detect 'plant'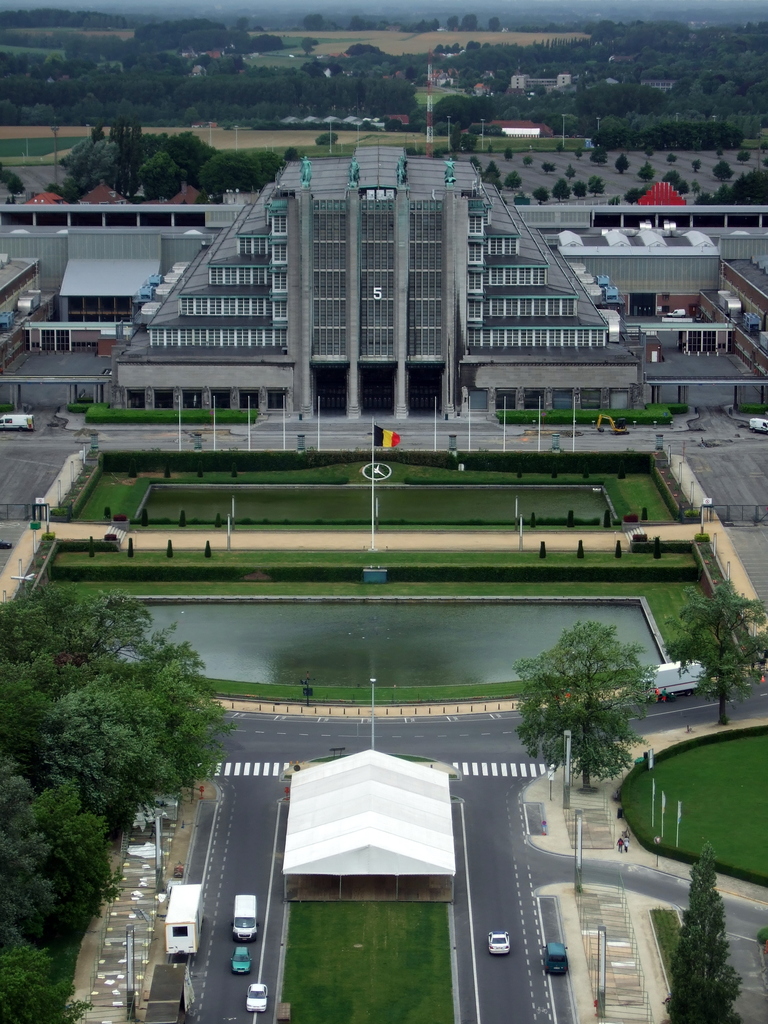
[x1=165, y1=459, x2=172, y2=479]
